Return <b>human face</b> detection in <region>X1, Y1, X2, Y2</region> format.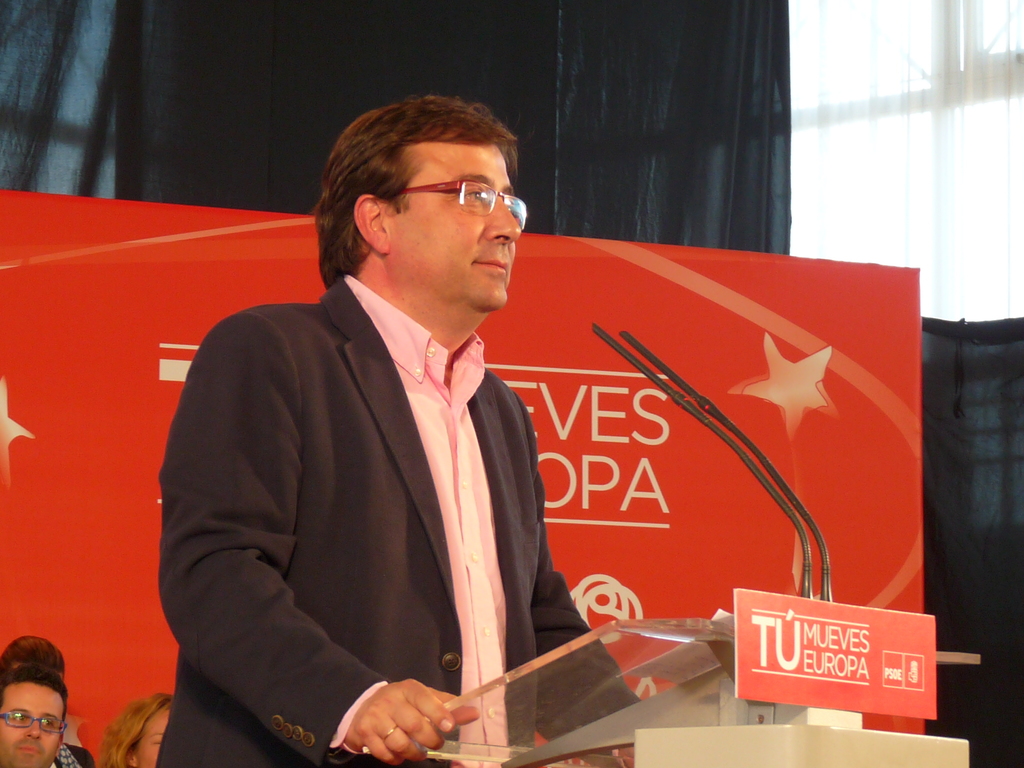
<region>0, 689, 58, 767</region>.
